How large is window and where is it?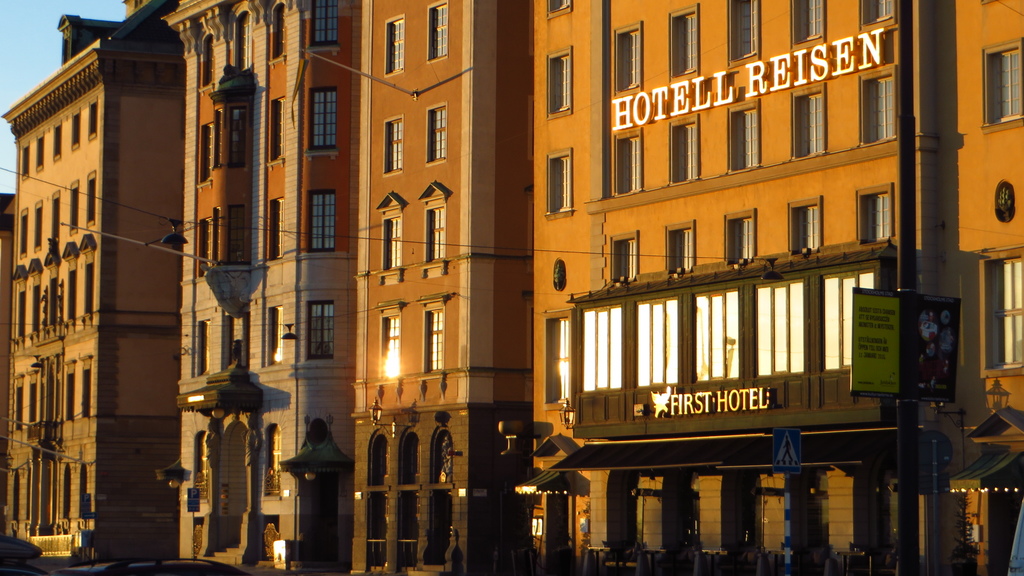
Bounding box: [x1=305, y1=301, x2=335, y2=363].
